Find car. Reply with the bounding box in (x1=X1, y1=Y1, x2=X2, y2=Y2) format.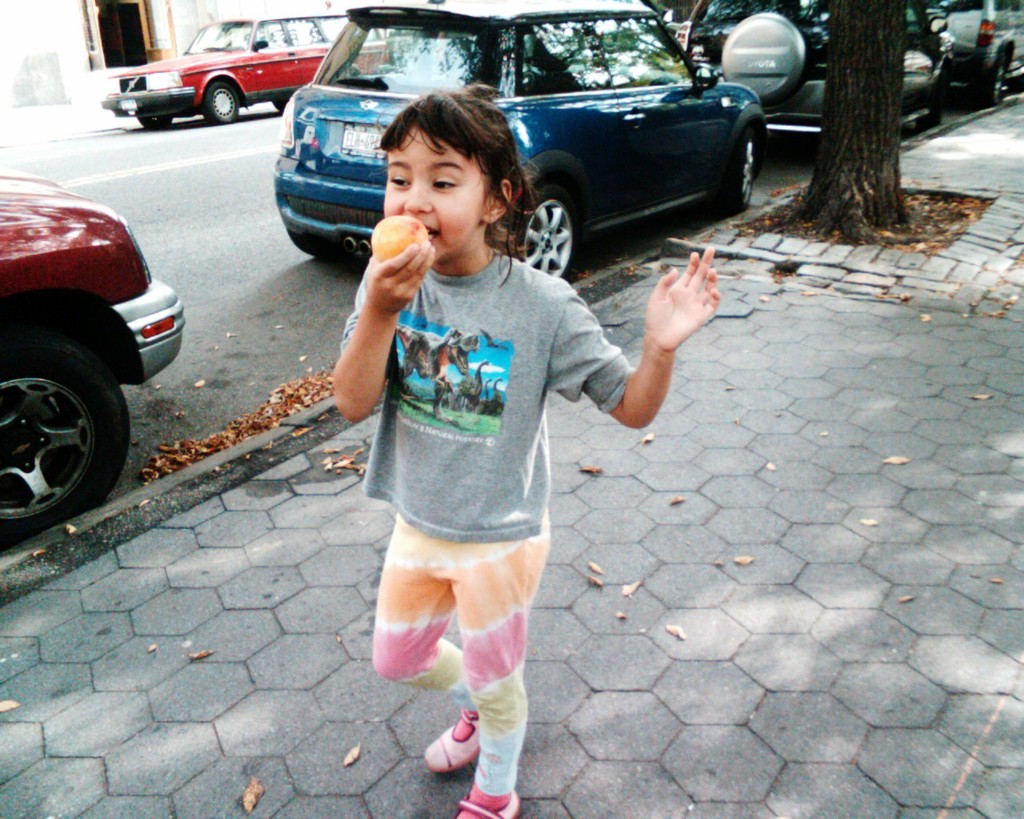
(x1=0, y1=159, x2=185, y2=544).
